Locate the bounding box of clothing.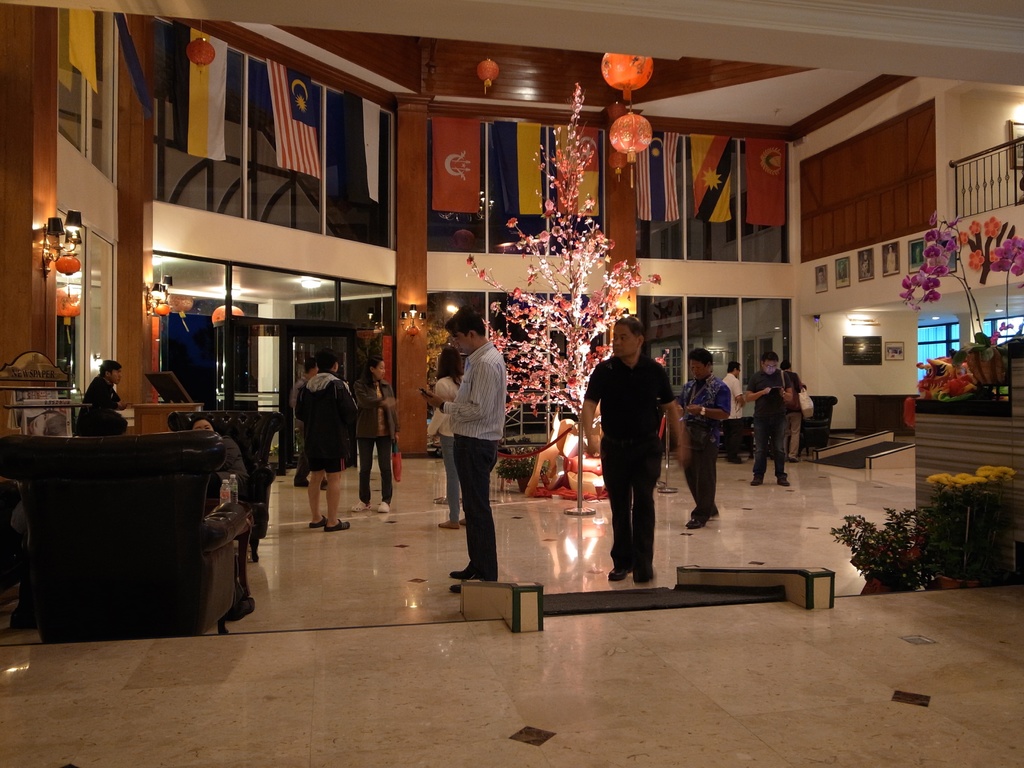
Bounding box: rect(428, 371, 463, 516).
